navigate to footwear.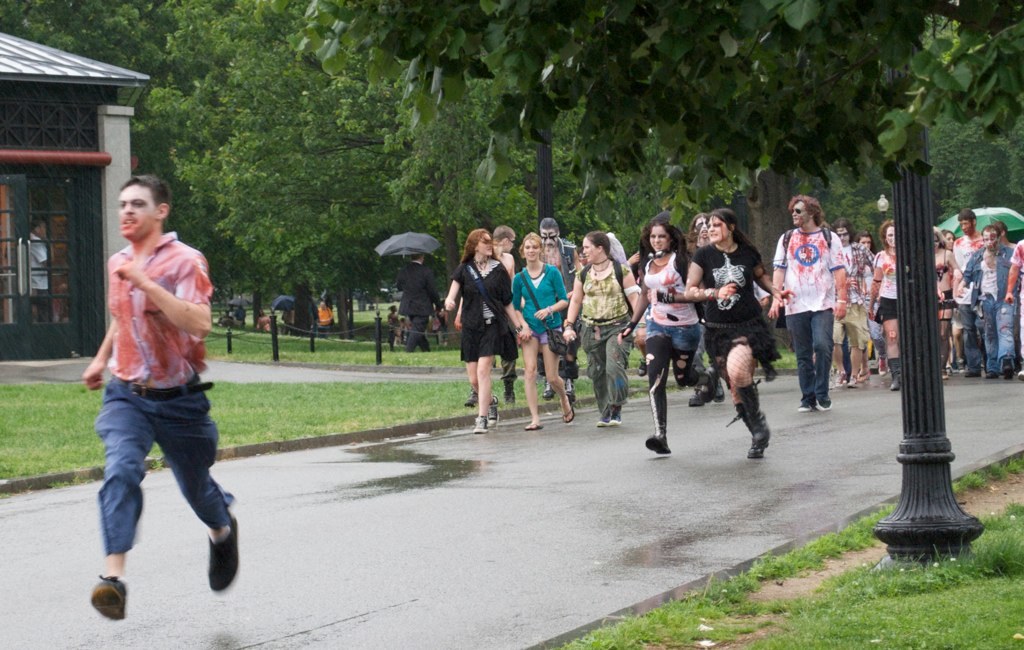
Navigation target: <region>203, 513, 239, 601</region>.
